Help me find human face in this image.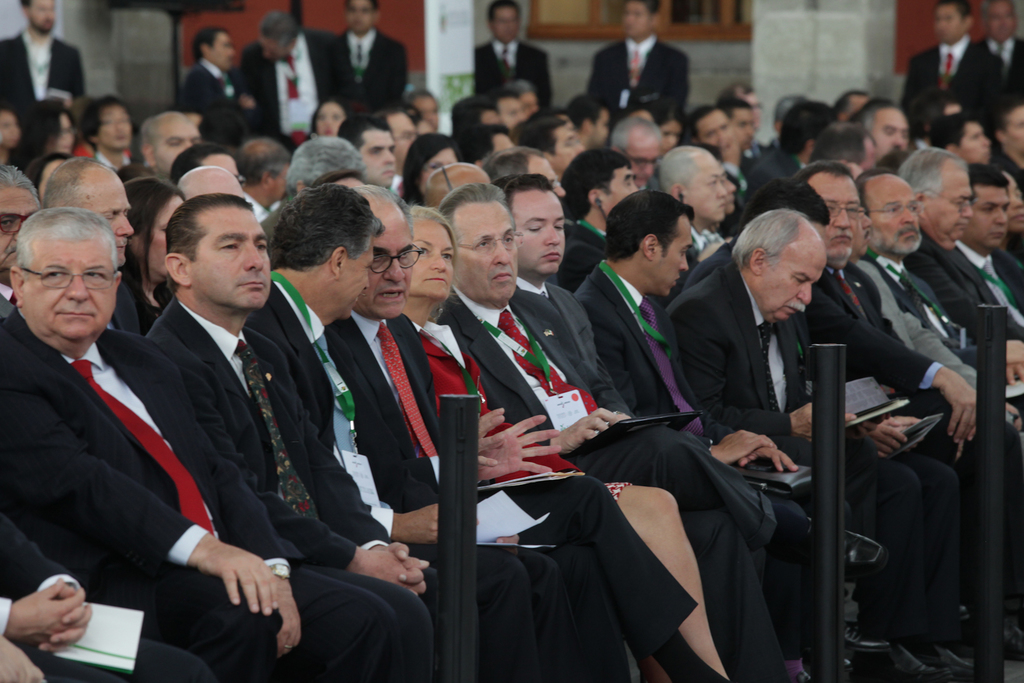
Found it: crop(359, 129, 399, 178).
